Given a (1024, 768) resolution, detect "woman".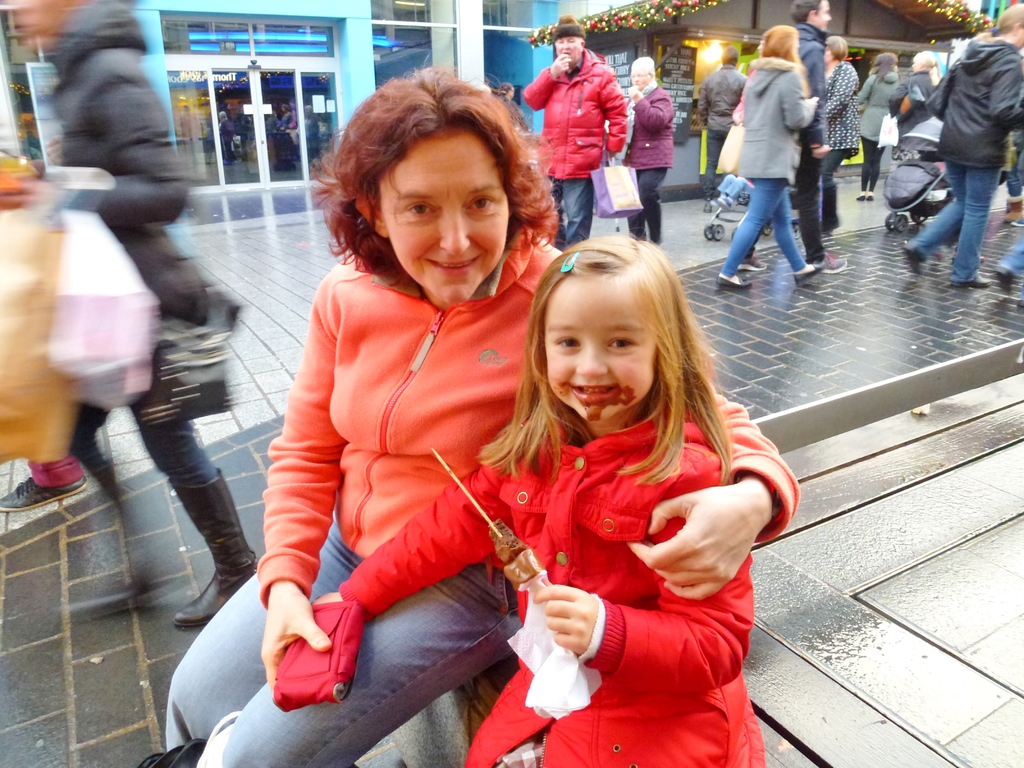
0/0/257/634.
